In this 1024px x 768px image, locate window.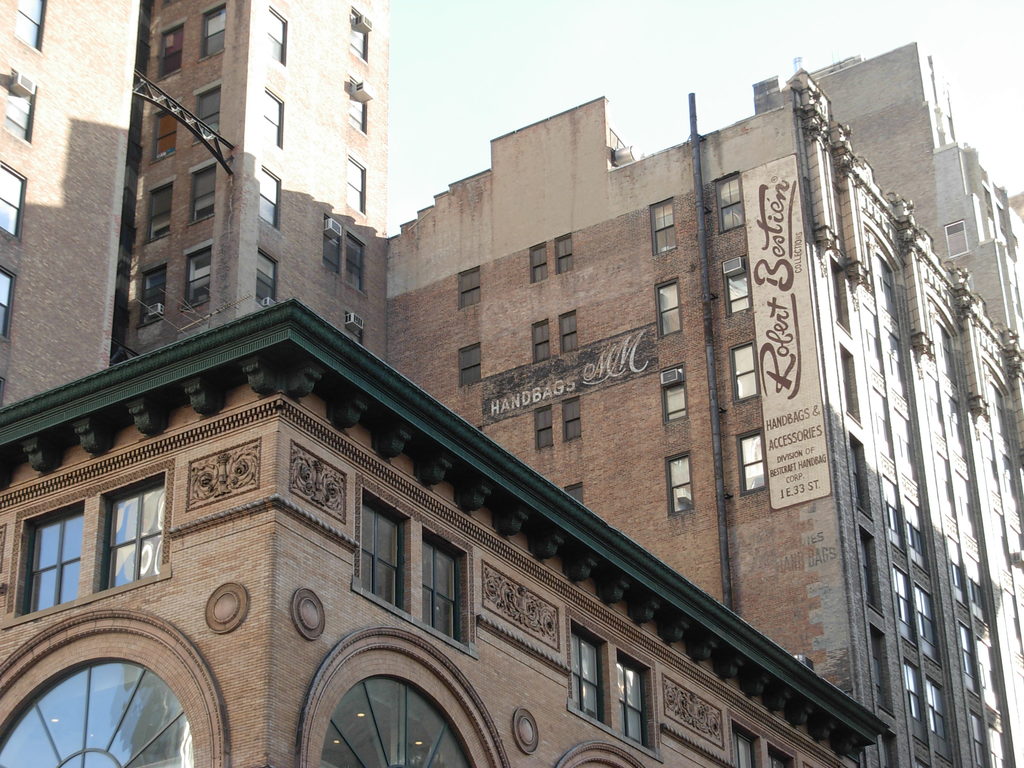
Bounding box: 664/447/699/514.
